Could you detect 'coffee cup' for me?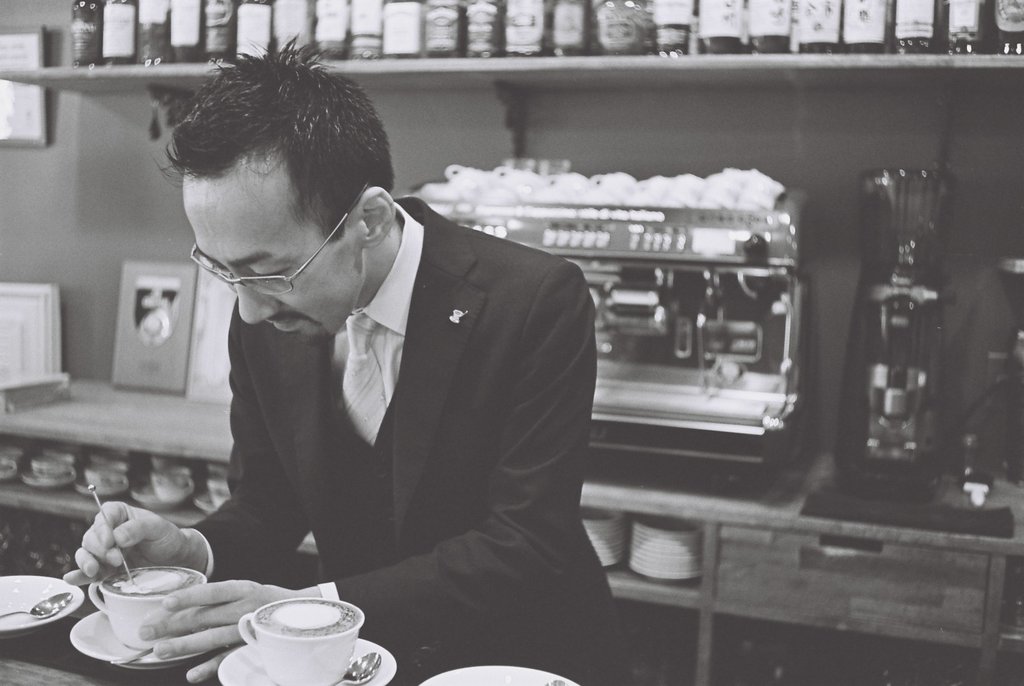
Detection result: [left=30, top=449, right=73, bottom=482].
